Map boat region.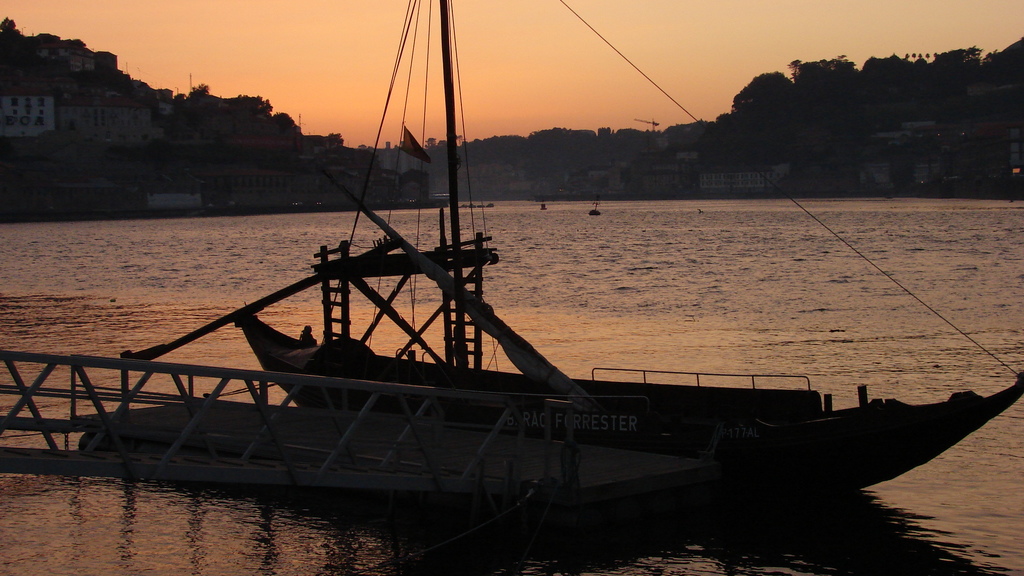
Mapped to bbox=[238, 0, 1023, 496].
